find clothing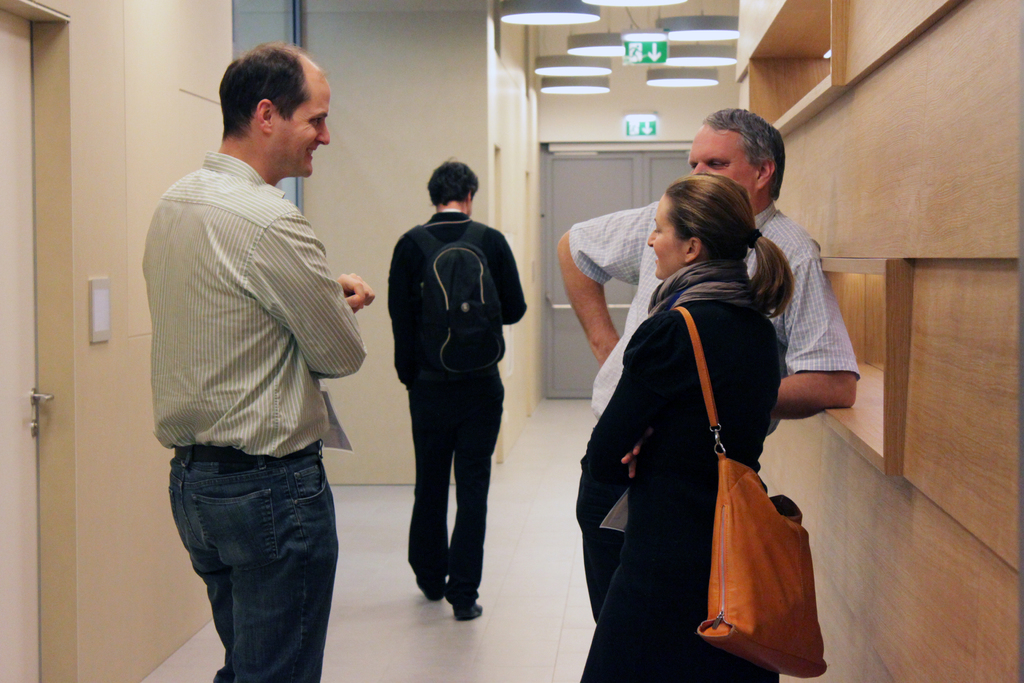
x1=571 y1=167 x2=874 y2=623
